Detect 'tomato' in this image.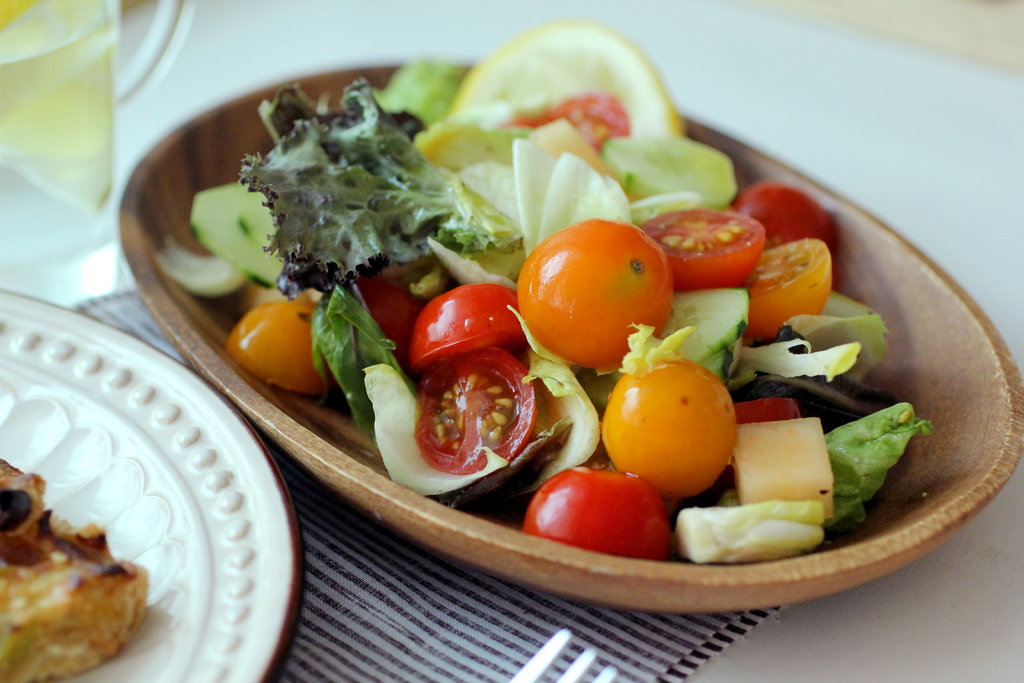
Detection: Rect(602, 358, 735, 498).
